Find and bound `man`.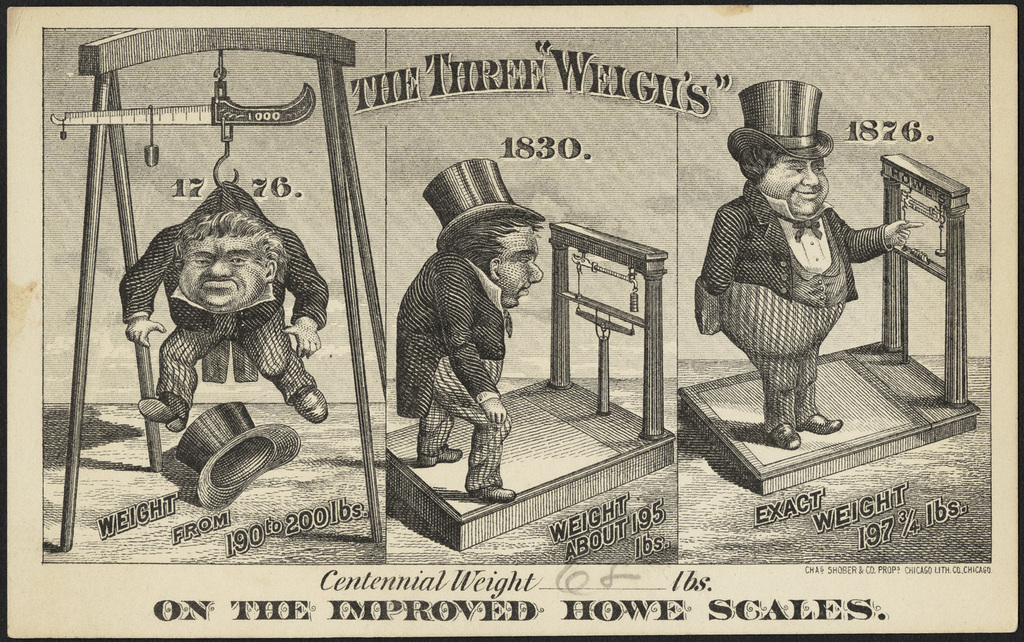
Bound: select_region(118, 184, 332, 434).
